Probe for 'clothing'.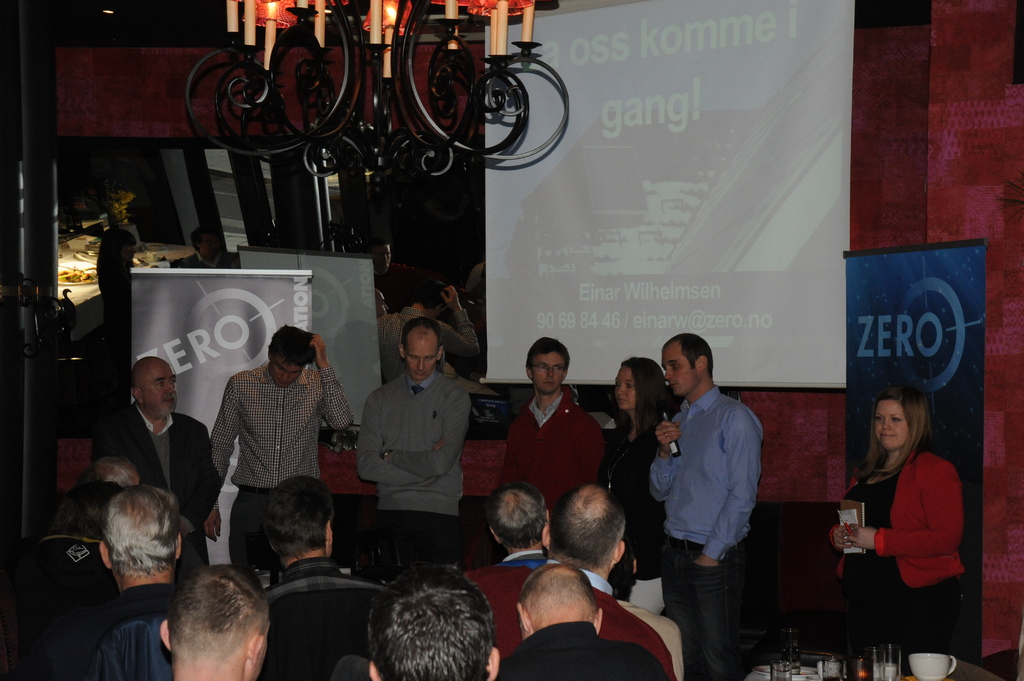
Probe result: detection(646, 379, 765, 680).
